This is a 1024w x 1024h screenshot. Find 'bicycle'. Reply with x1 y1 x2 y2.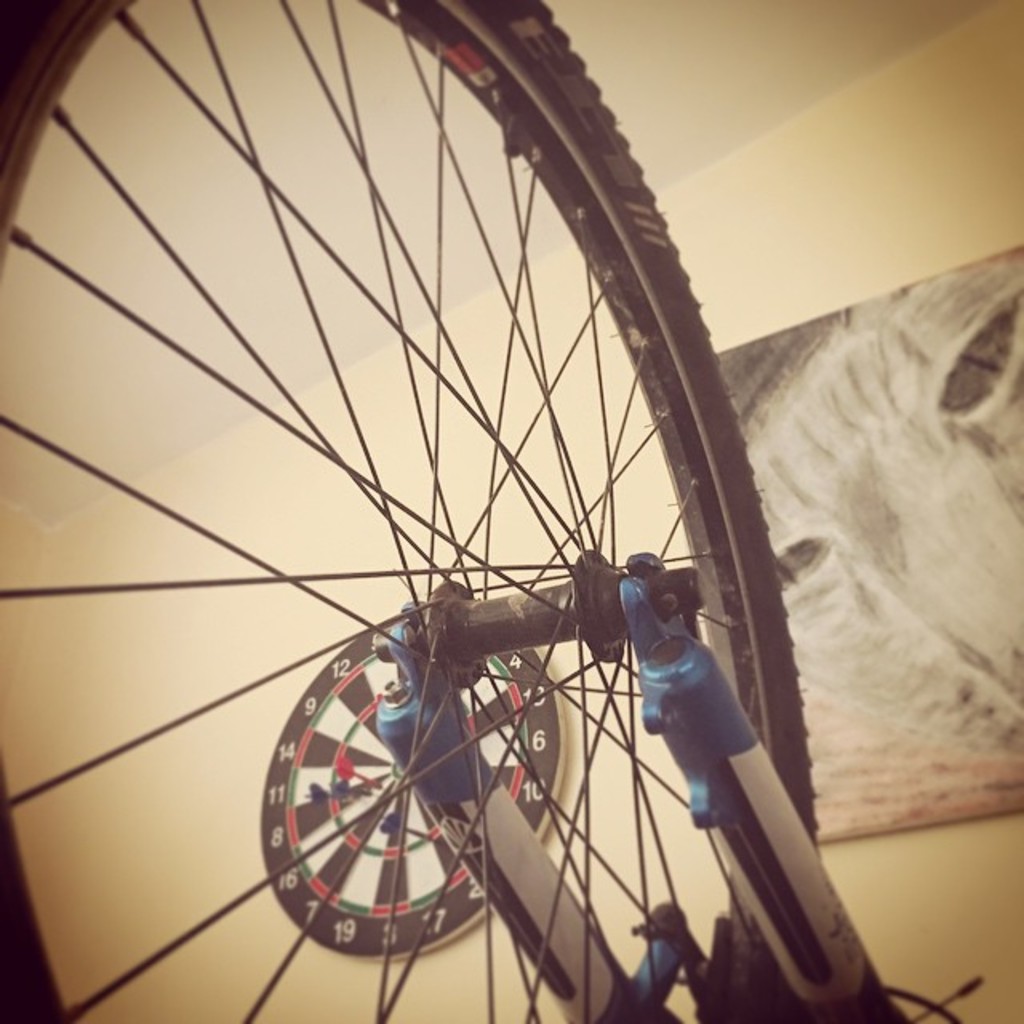
0 0 986 1022.
